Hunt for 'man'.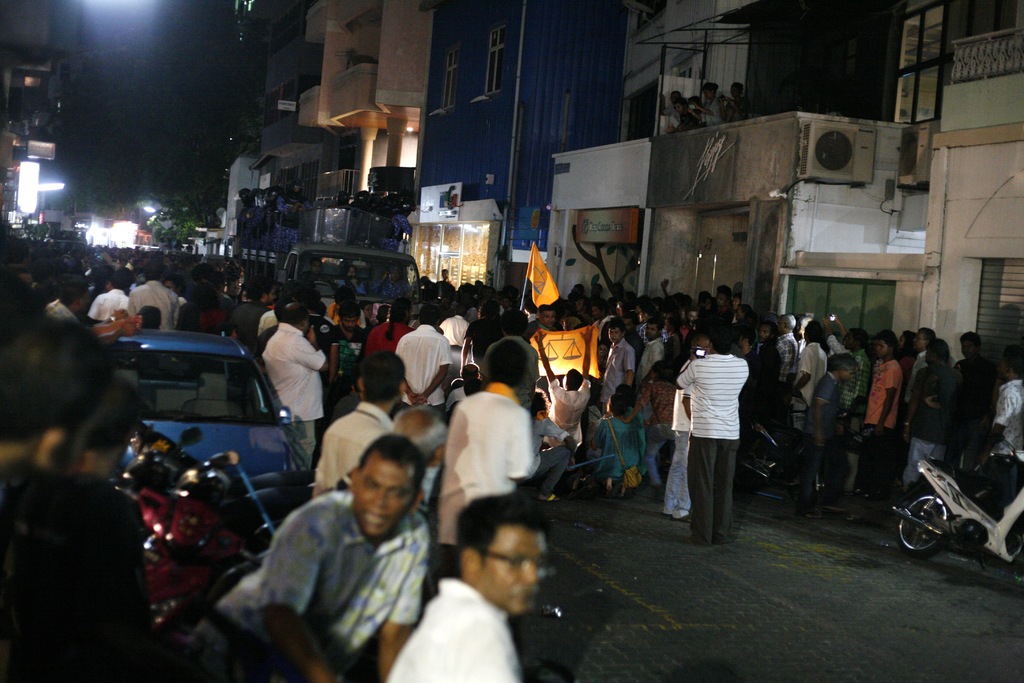
Hunted down at (x1=308, y1=350, x2=404, y2=497).
